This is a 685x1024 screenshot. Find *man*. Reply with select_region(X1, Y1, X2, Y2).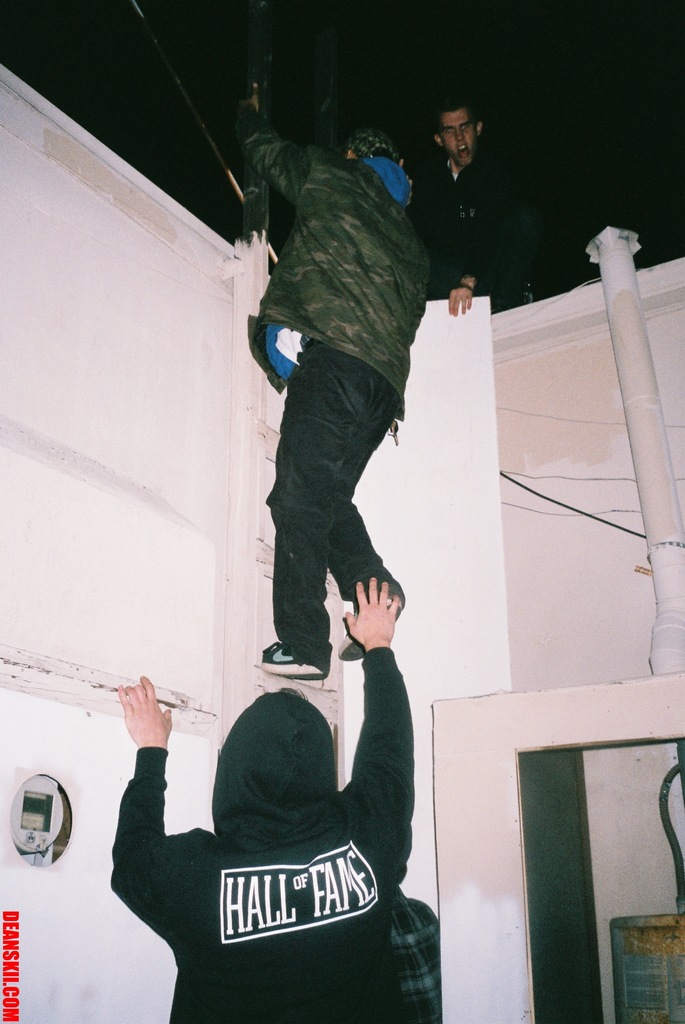
select_region(419, 84, 533, 323).
